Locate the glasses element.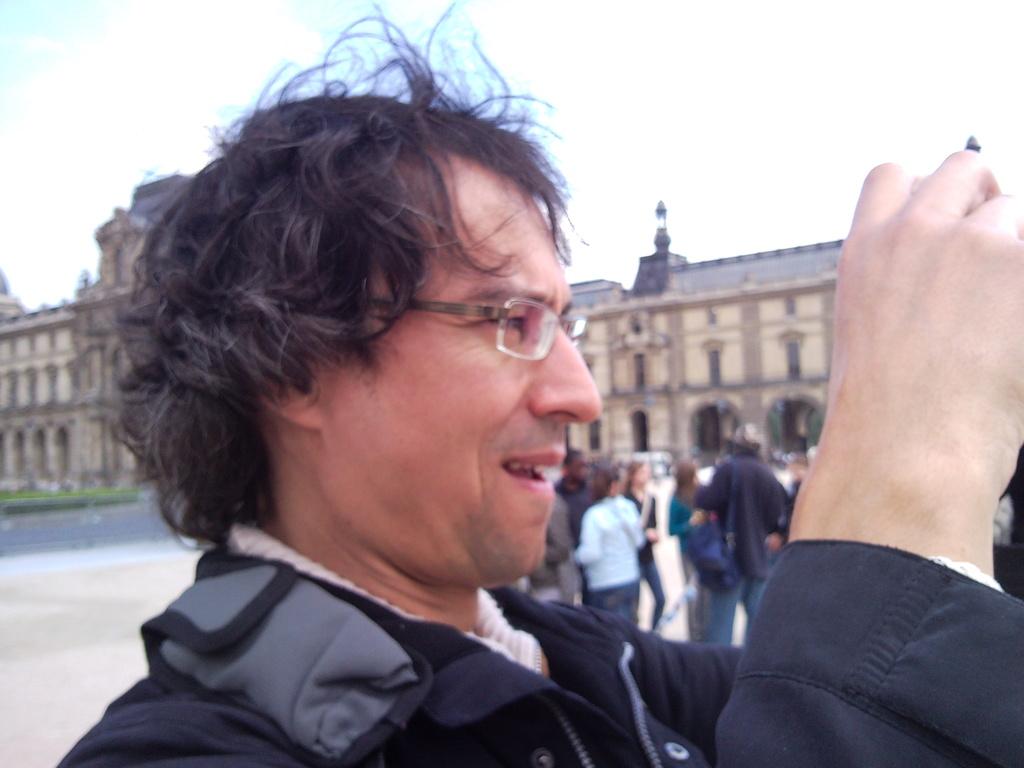
Element bbox: bbox=[357, 292, 598, 370].
